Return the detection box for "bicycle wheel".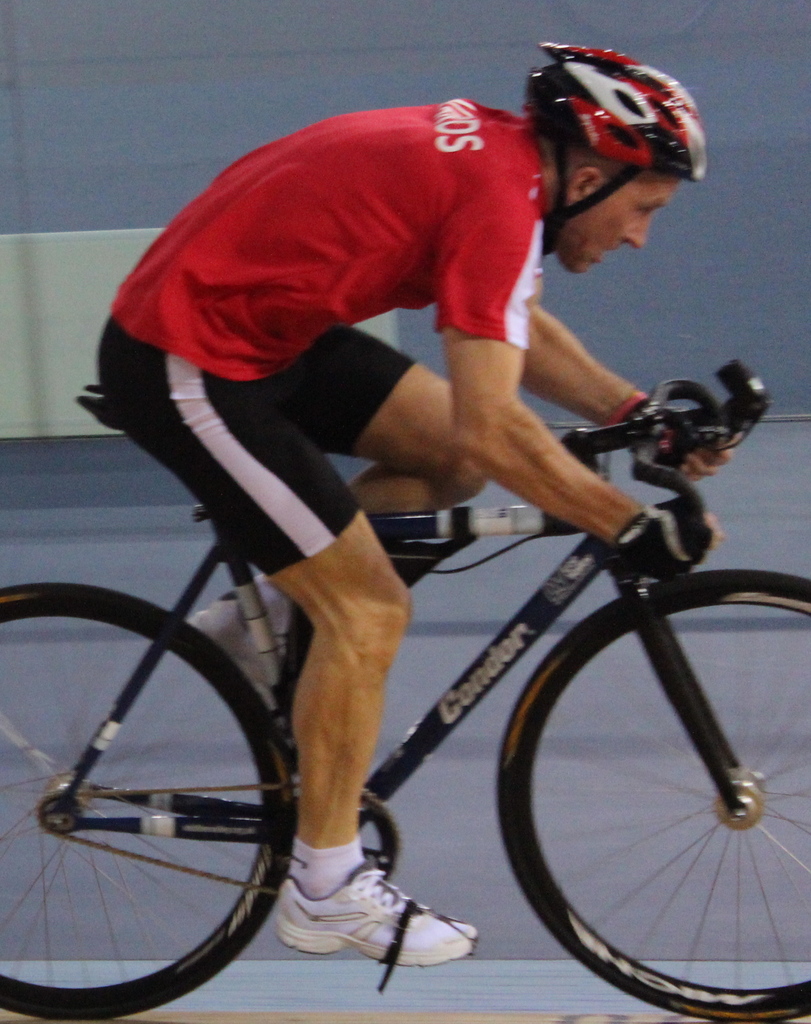
bbox=(1, 577, 308, 1005).
